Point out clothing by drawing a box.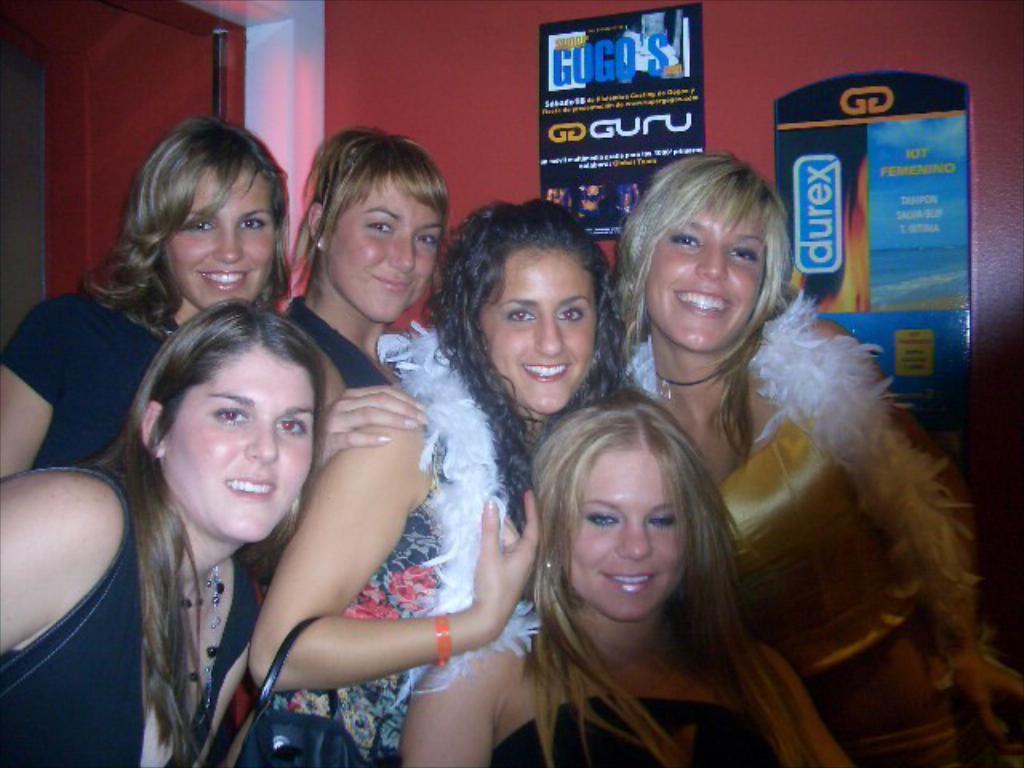
bbox=[618, 285, 976, 659].
